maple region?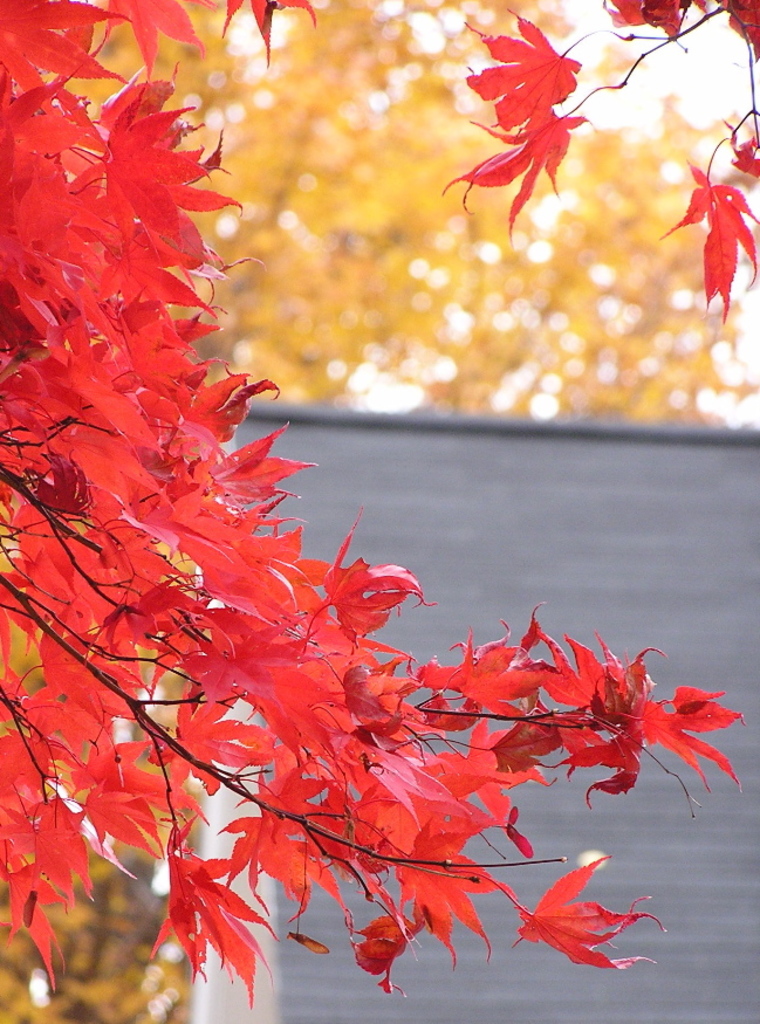
Rect(666, 153, 759, 307)
